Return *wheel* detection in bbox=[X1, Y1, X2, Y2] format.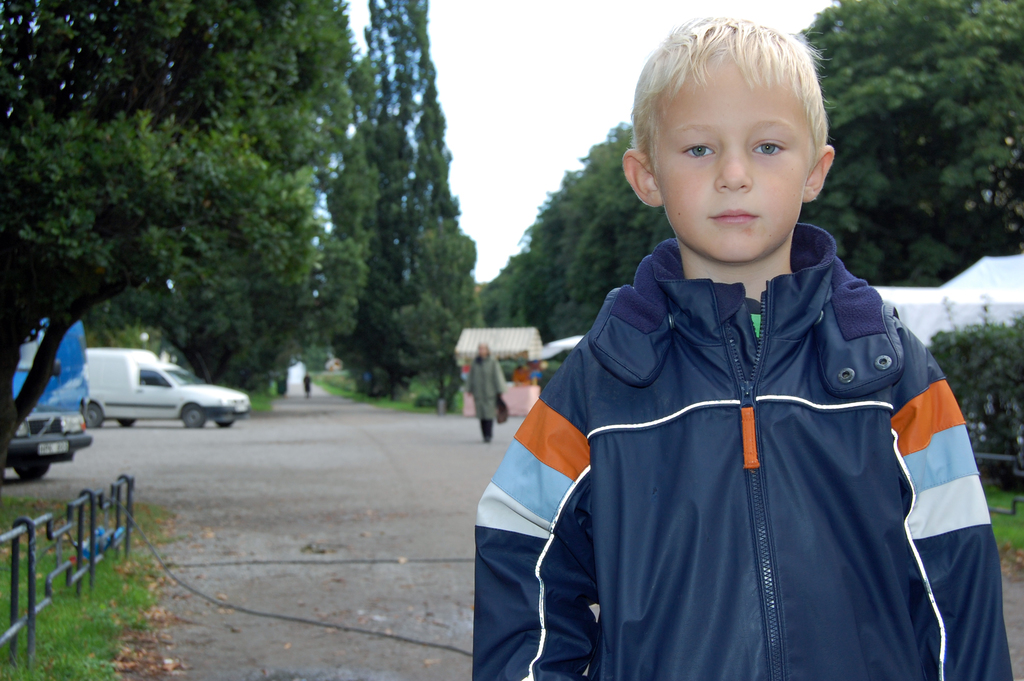
bbox=[181, 404, 209, 427].
